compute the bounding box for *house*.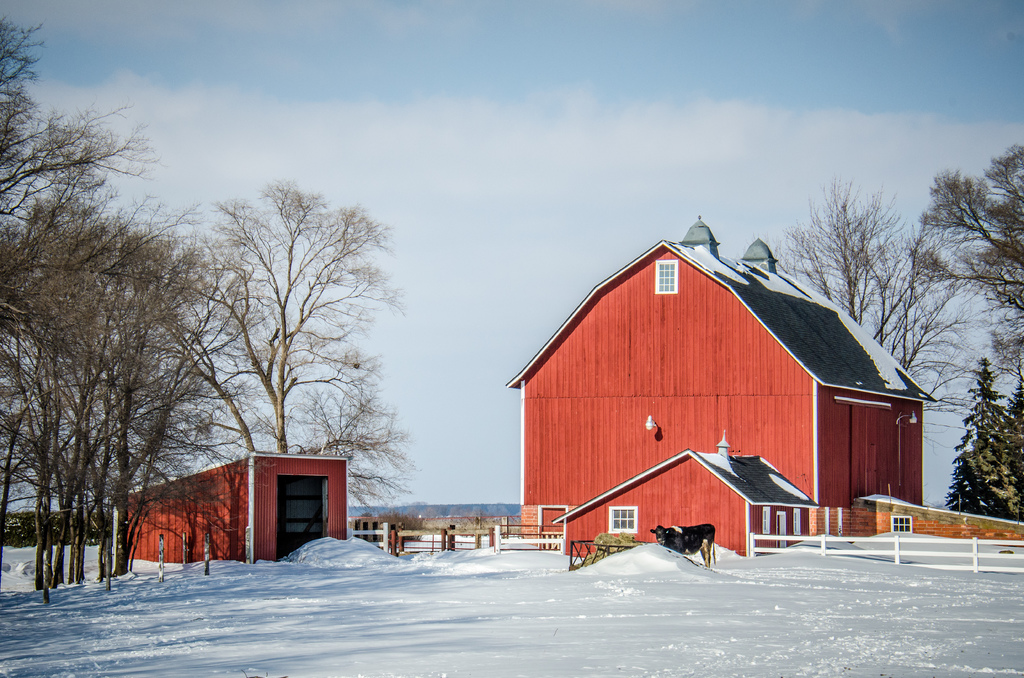
510 210 954 568.
